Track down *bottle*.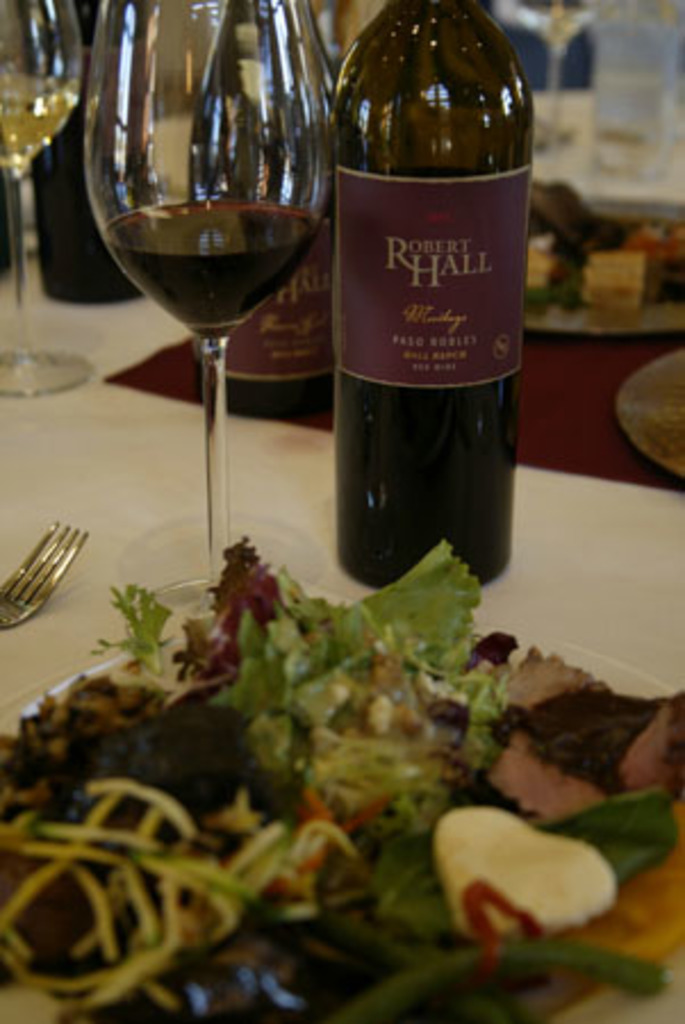
Tracked to <box>330,0,528,585</box>.
